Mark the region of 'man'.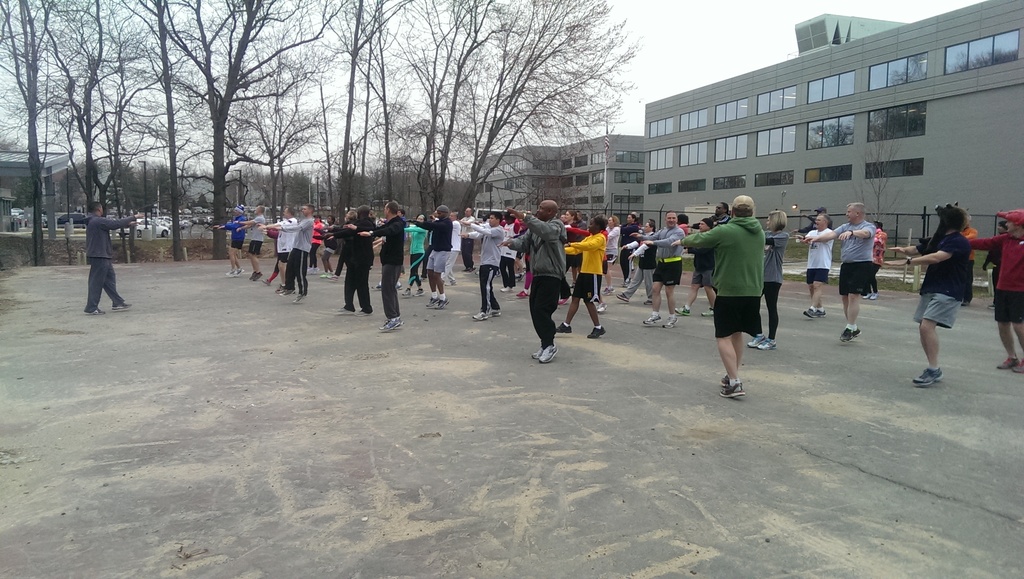
Region: {"left": 631, "top": 213, "right": 687, "bottom": 331}.
